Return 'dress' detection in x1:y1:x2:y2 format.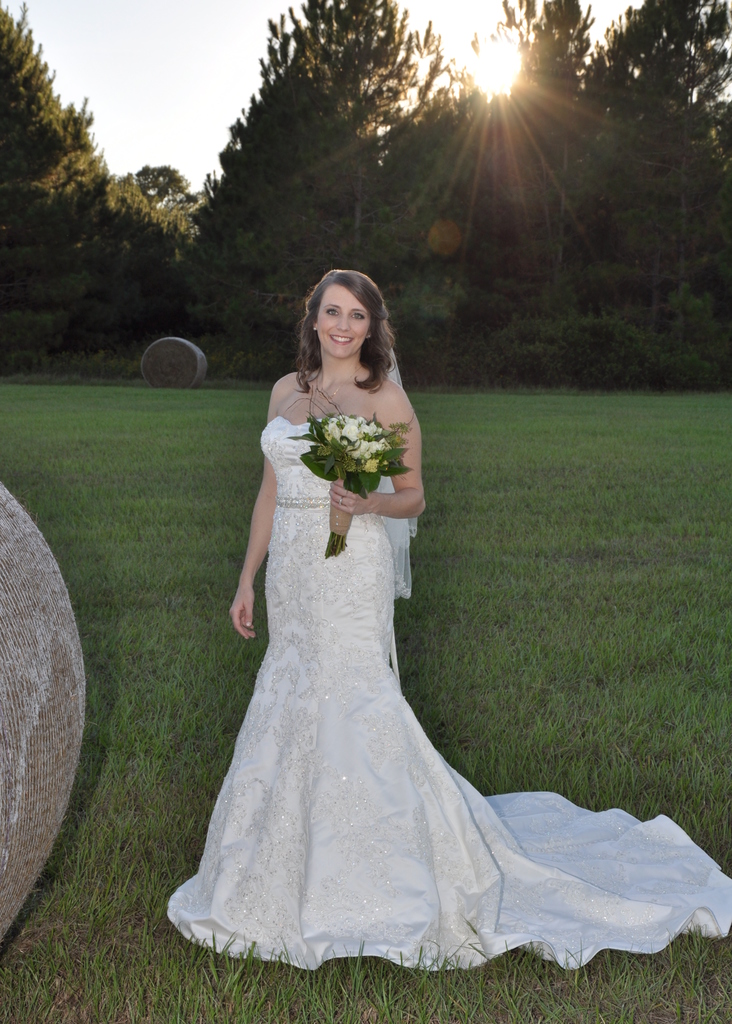
154:408:731:989.
